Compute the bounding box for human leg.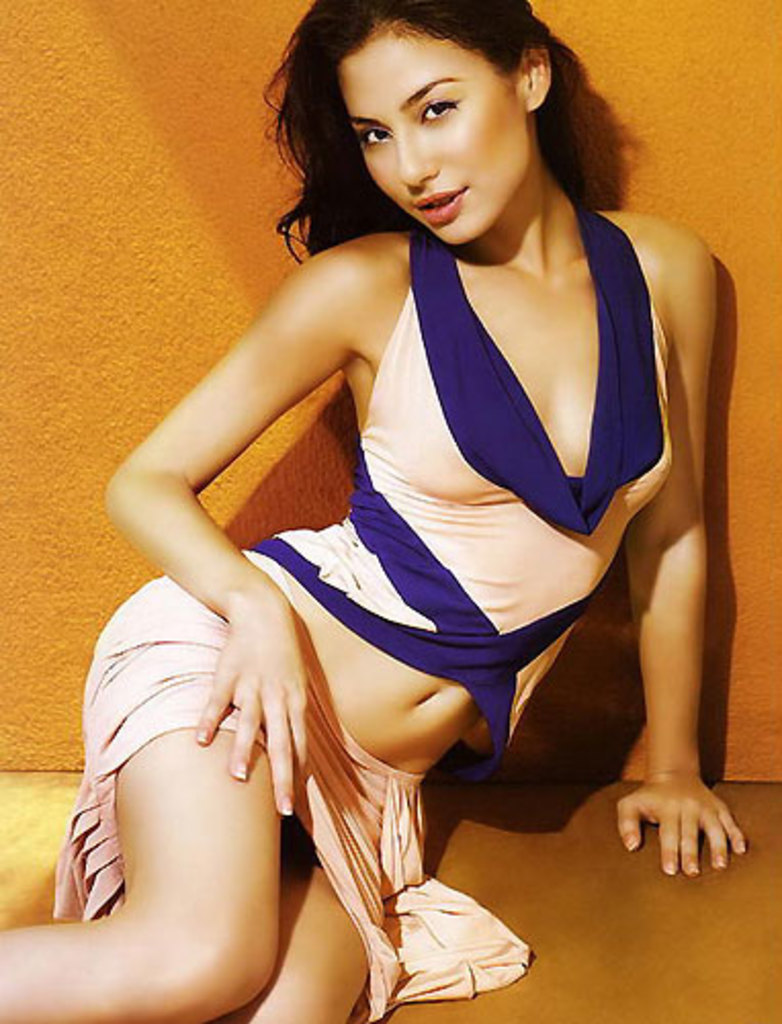
(0,575,280,1022).
